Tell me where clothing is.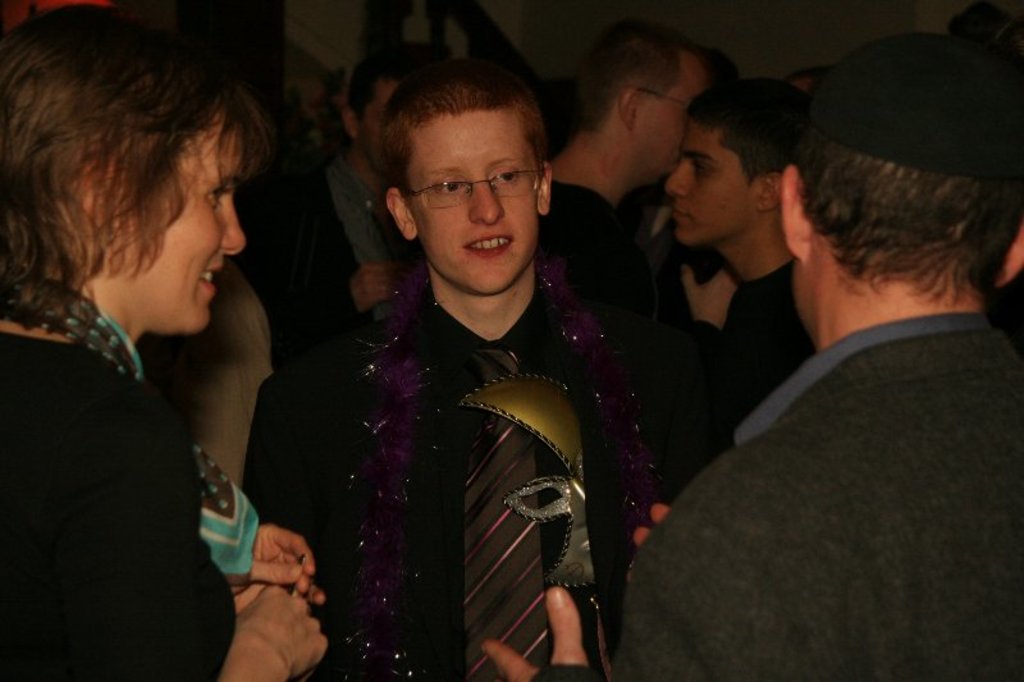
clothing is at 0:338:234:681.
